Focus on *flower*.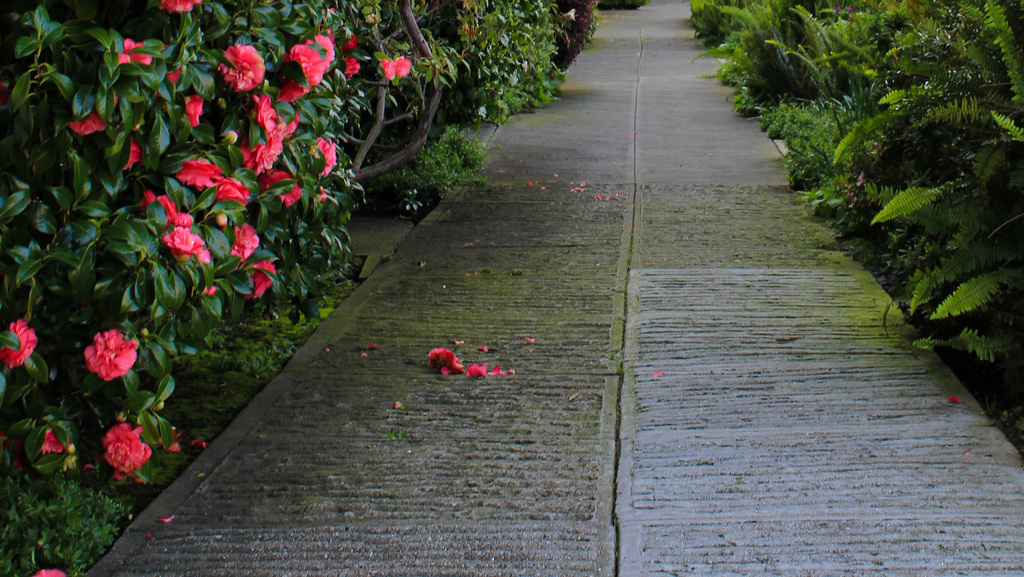
Focused at bbox=[187, 92, 205, 124].
